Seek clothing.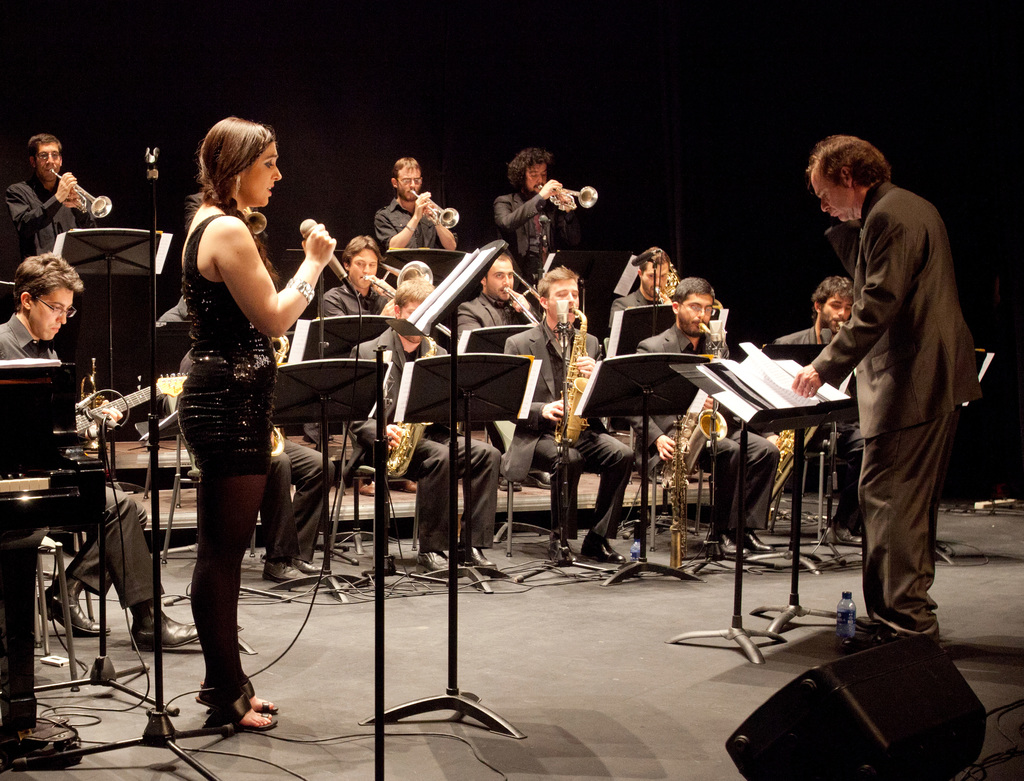
left=374, top=197, right=456, bottom=243.
